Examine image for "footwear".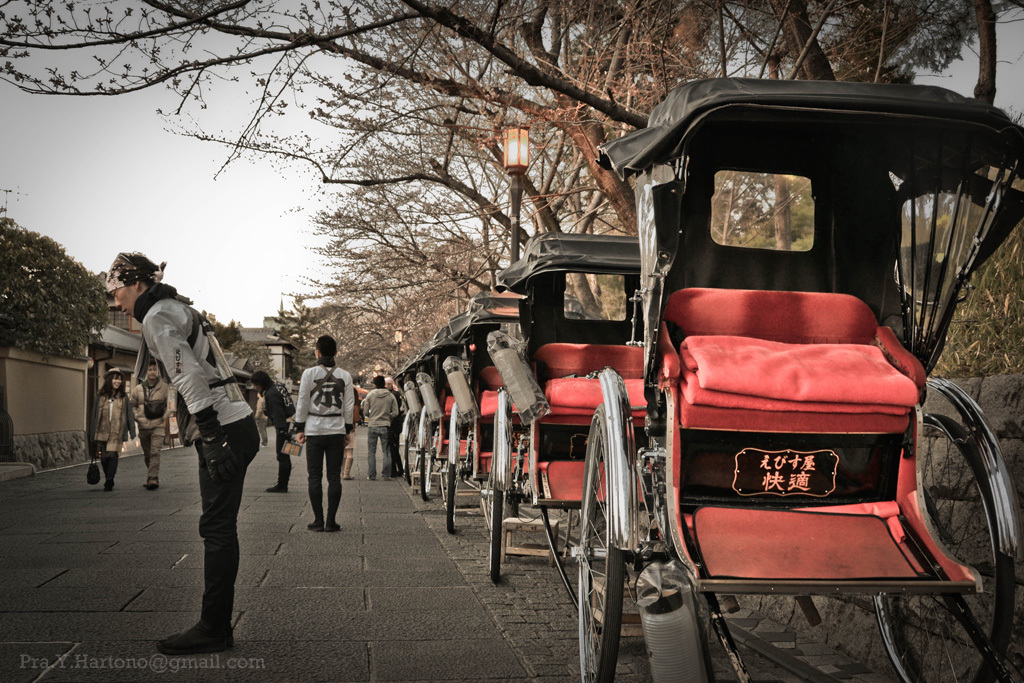
Examination result: (267,483,288,493).
